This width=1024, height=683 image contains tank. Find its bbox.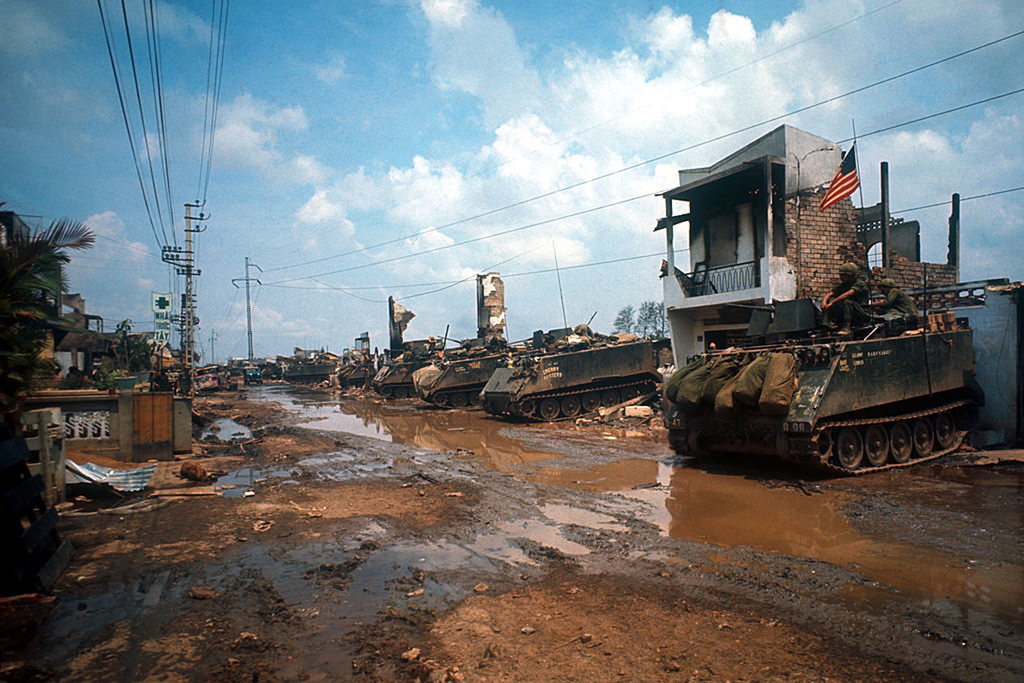
657/295/982/475.
